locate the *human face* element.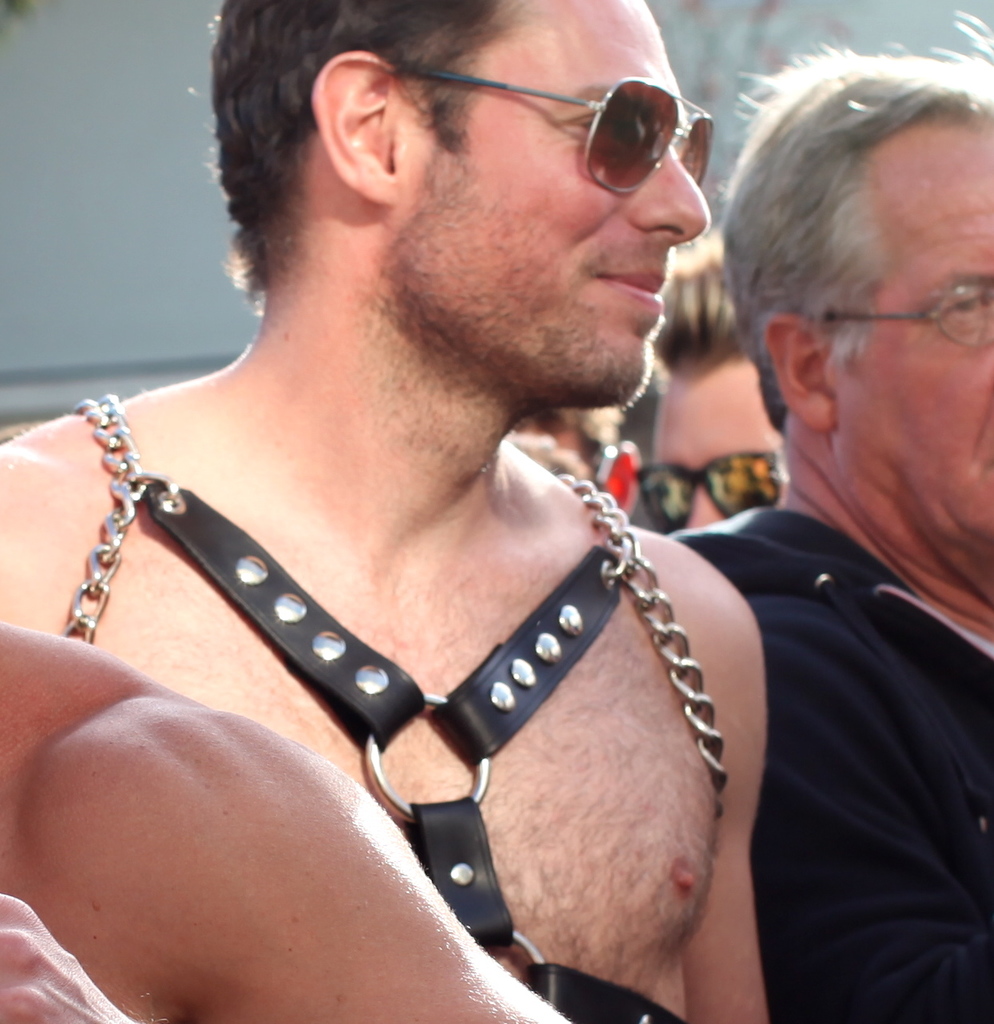
Element bbox: detection(650, 348, 786, 534).
